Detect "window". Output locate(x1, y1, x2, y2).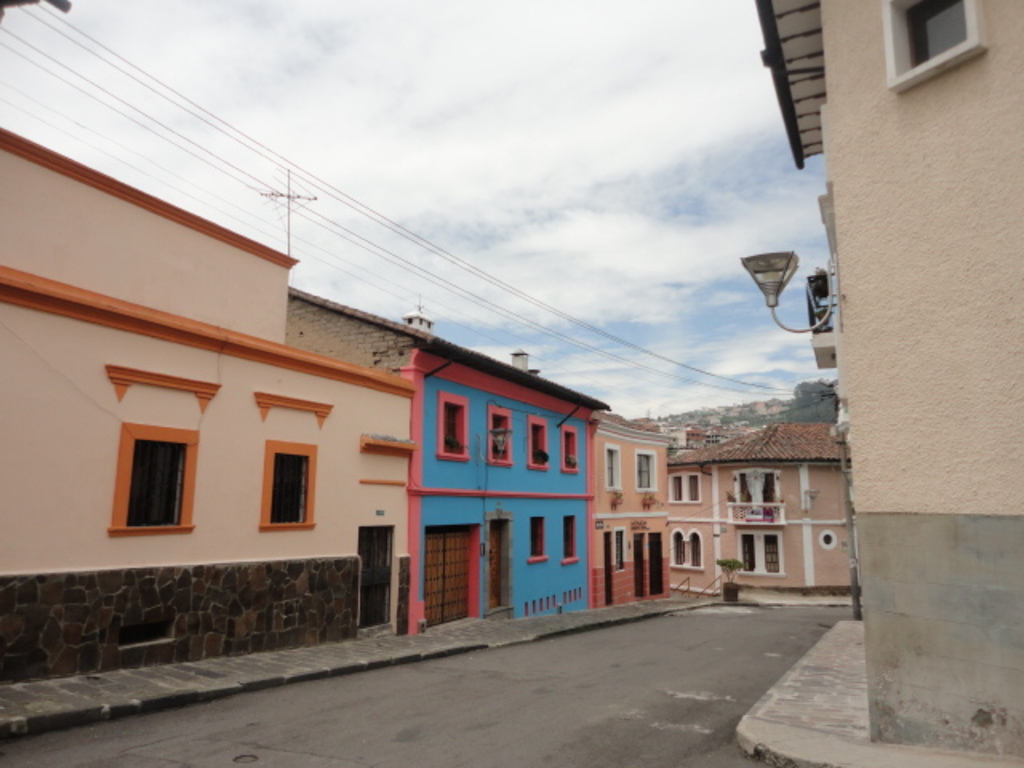
locate(530, 416, 549, 470).
